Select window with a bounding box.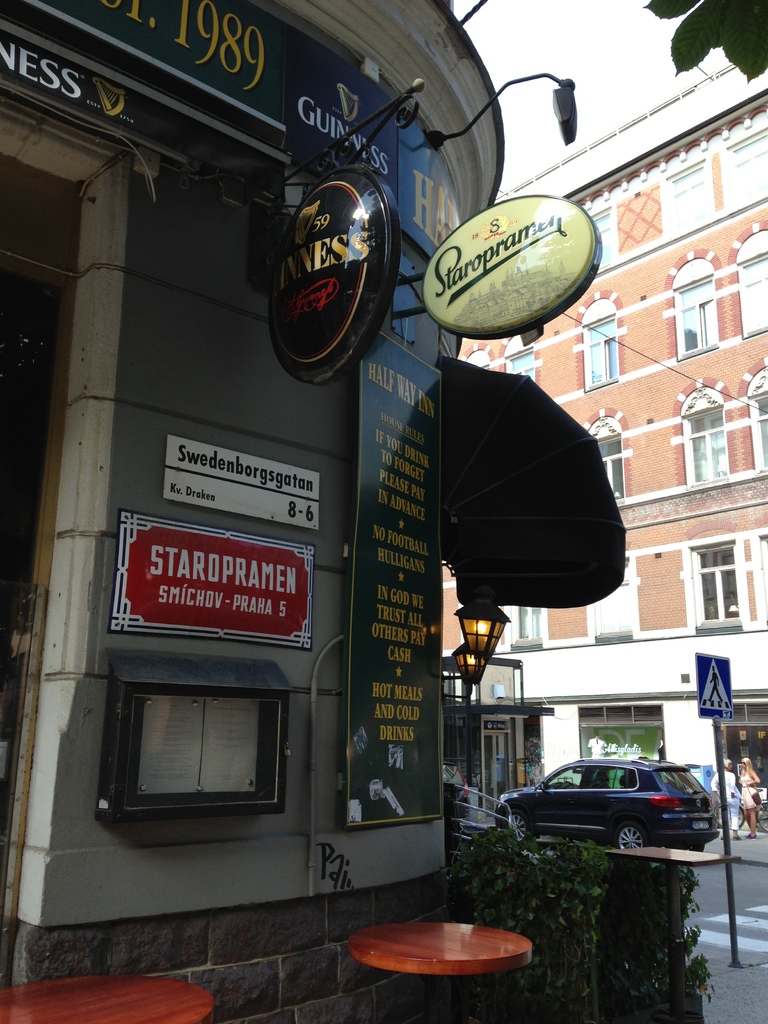
506,353,537,381.
